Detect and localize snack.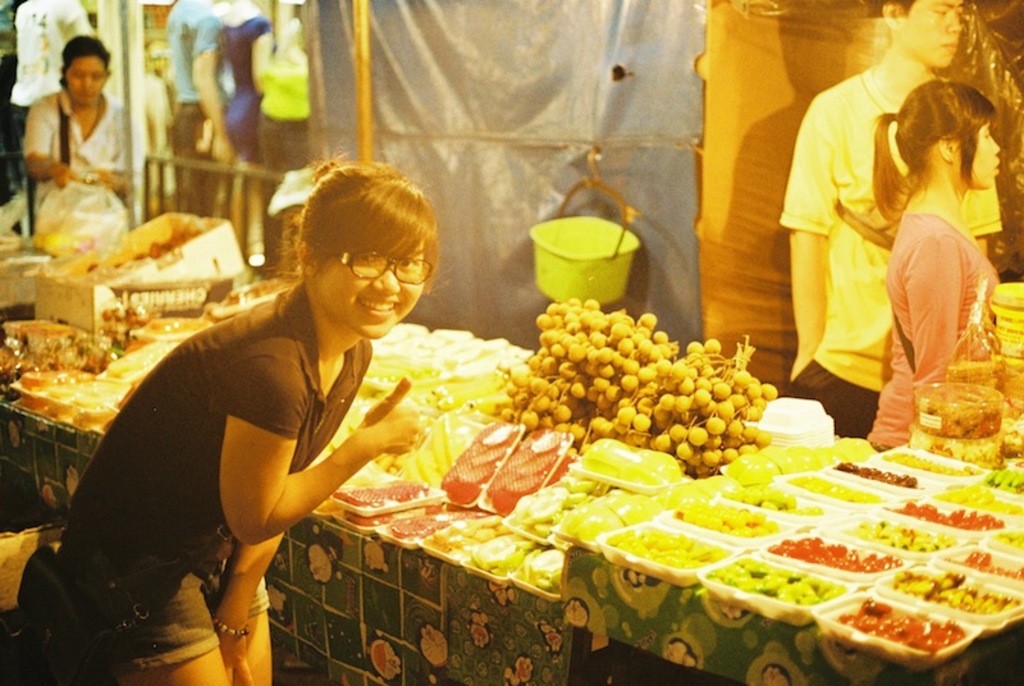
Localized at crop(933, 480, 1021, 521).
